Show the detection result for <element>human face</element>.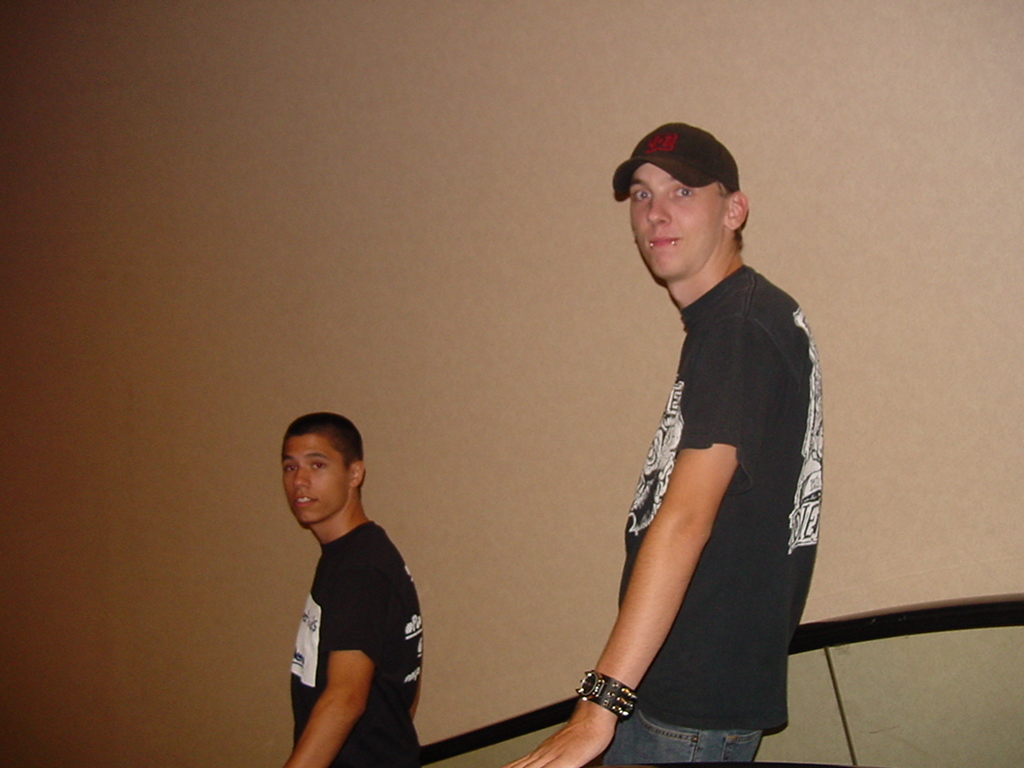
281/439/347/526.
